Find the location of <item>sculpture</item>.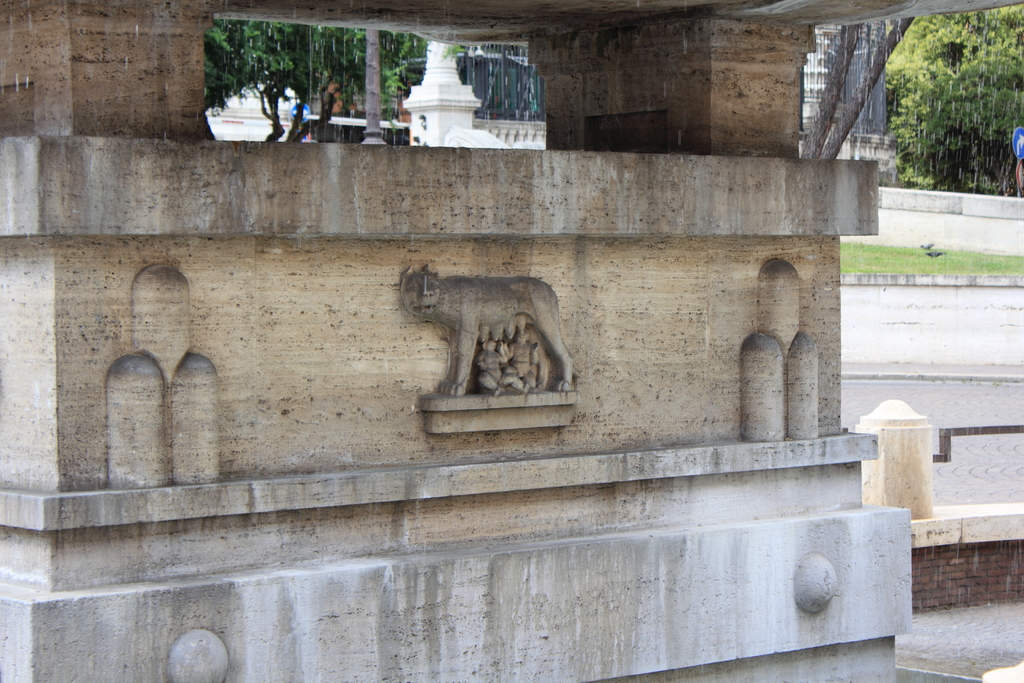
Location: (left=394, top=234, right=589, bottom=446).
